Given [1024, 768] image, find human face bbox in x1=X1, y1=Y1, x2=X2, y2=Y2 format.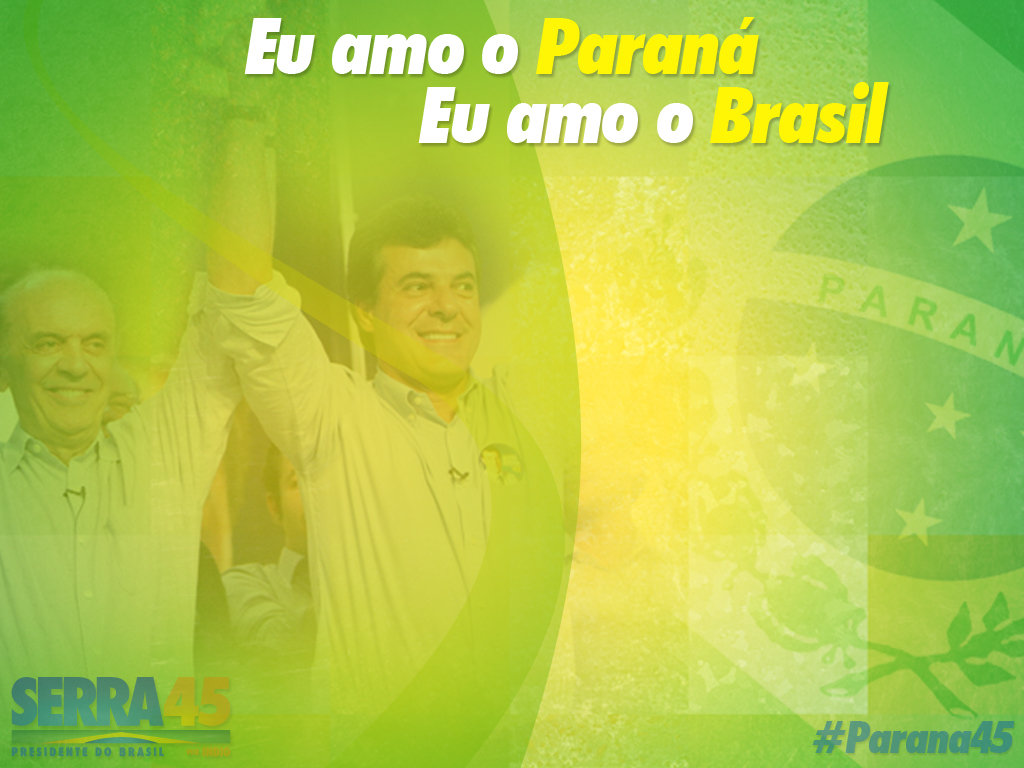
x1=7, y1=274, x2=112, y2=438.
